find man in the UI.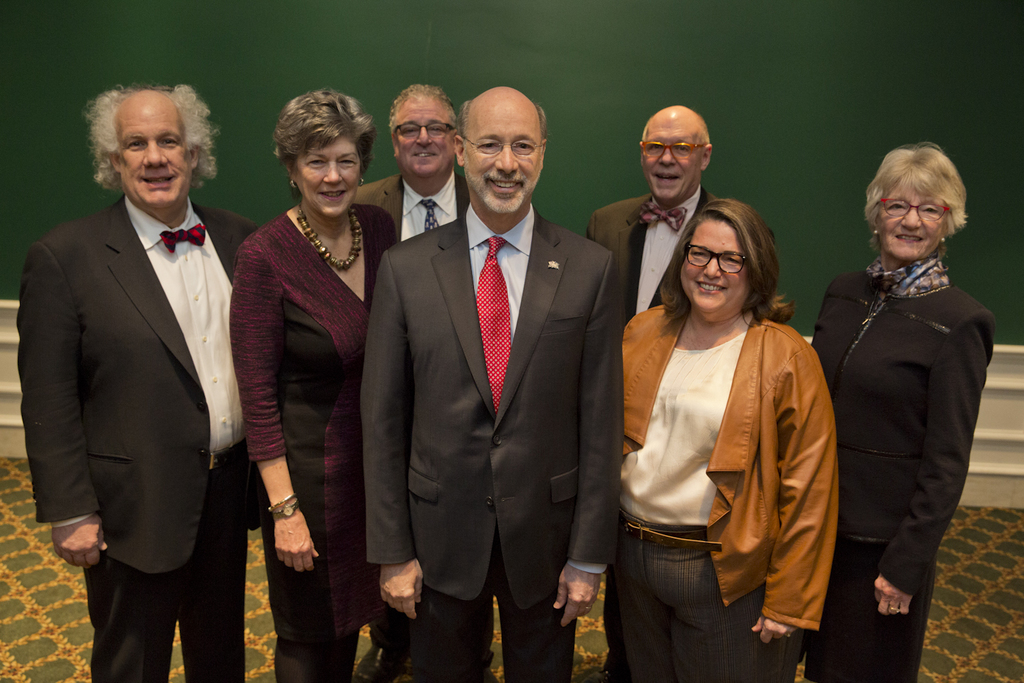
UI element at <bbox>18, 58, 256, 670</bbox>.
